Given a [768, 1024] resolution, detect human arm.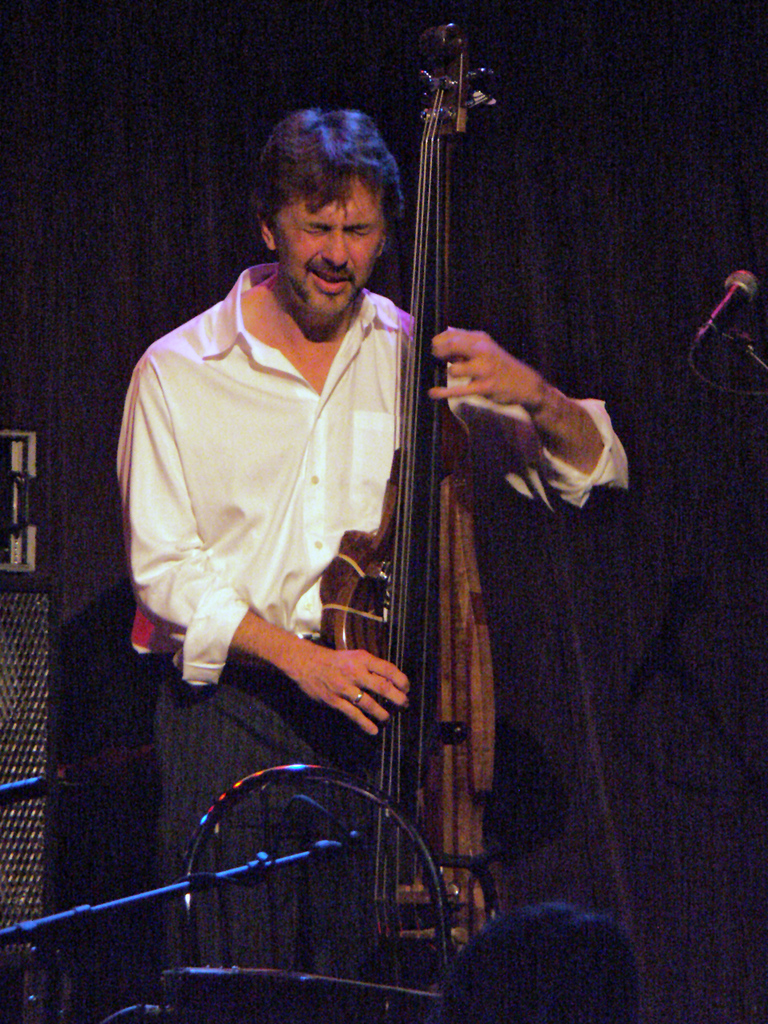
120:334:419:748.
